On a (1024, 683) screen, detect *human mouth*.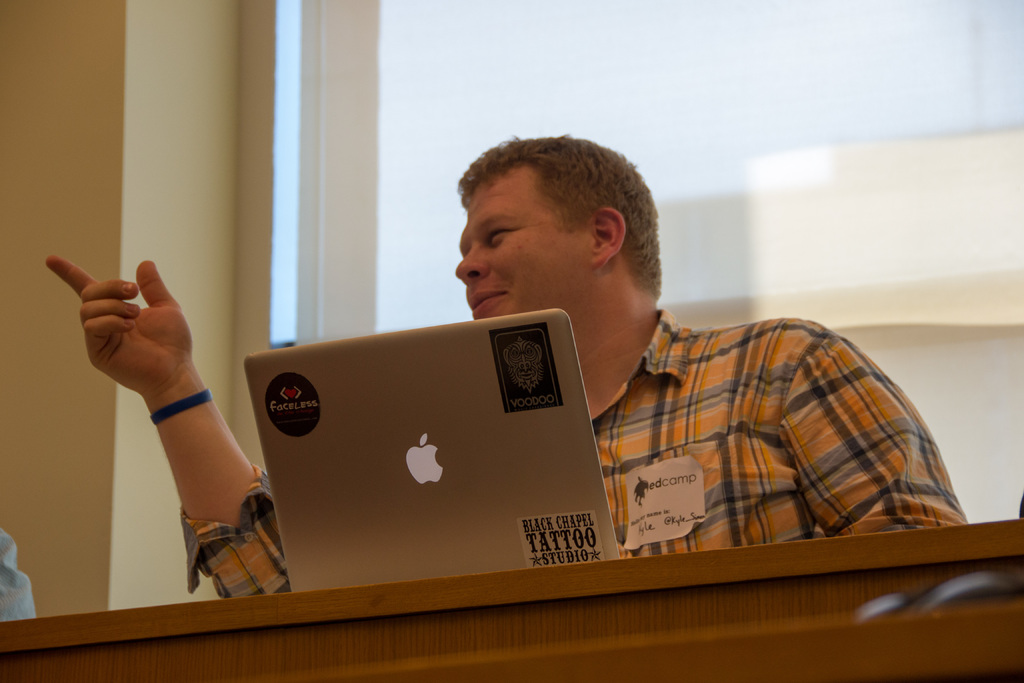
<region>469, 290, 506, 318</region>.
